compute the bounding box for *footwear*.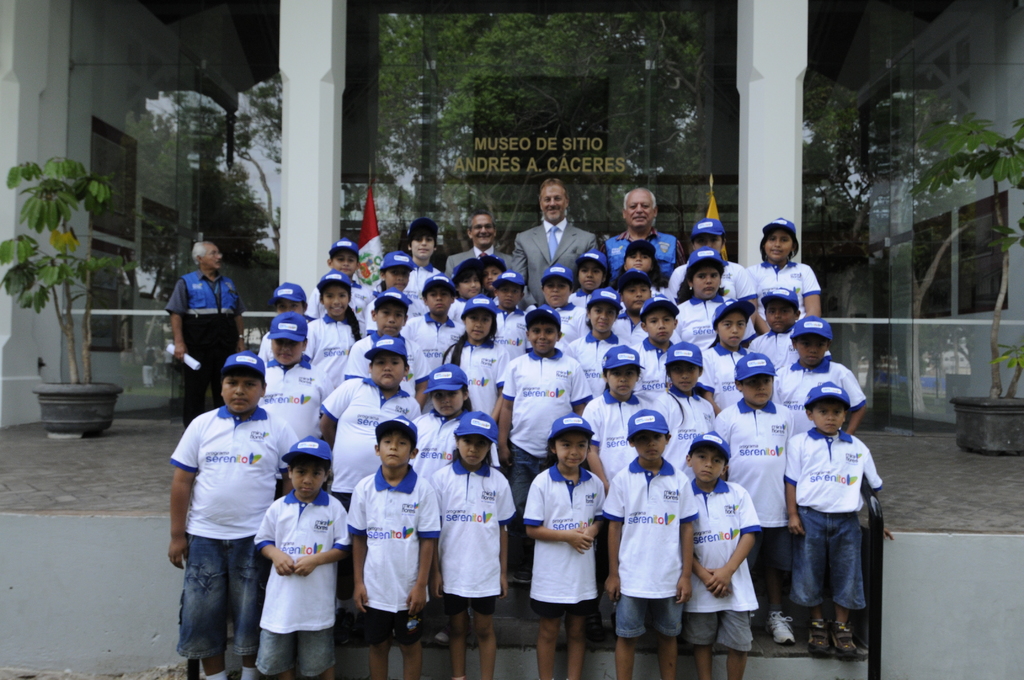
827, 621, 865, 663.
